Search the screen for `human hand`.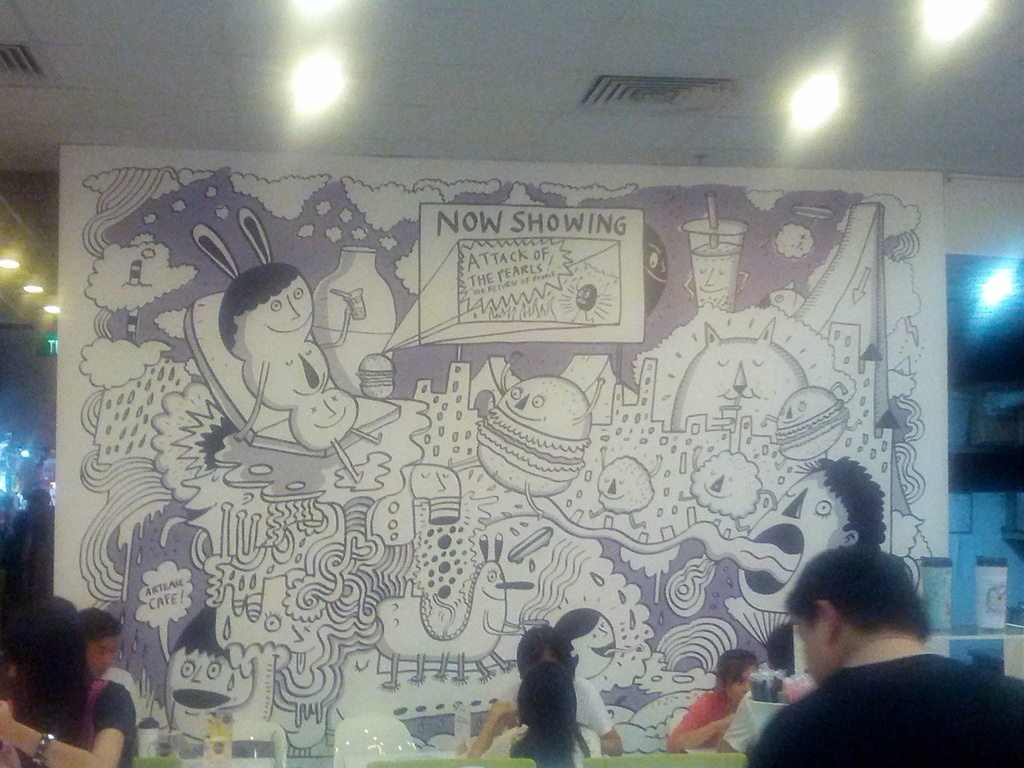
Found at <region>489, 701, 518, 719</region>.
